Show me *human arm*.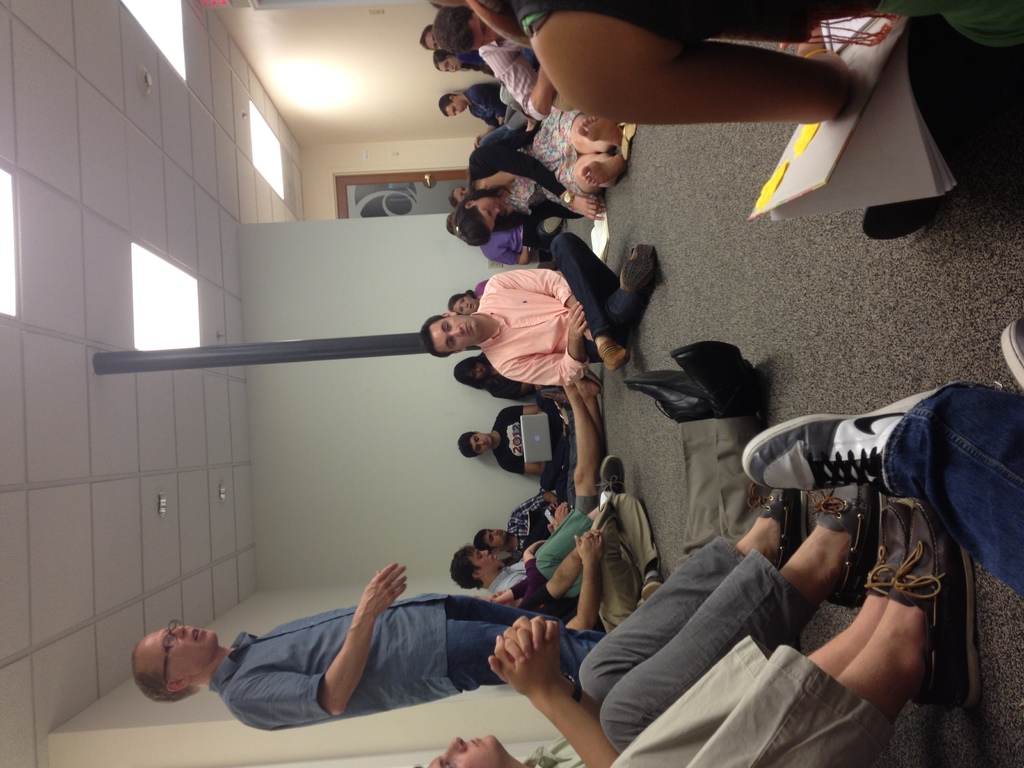
*human arm* is here: [563, 527, 606, 633].
